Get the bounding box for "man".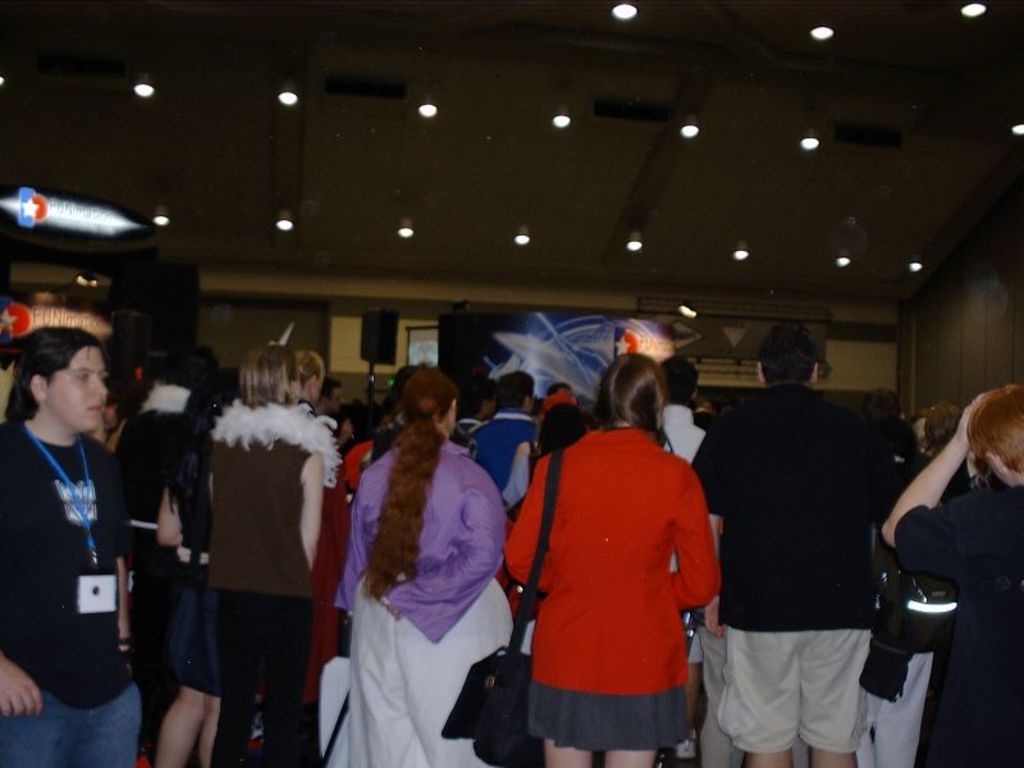
99:349:225:767.
